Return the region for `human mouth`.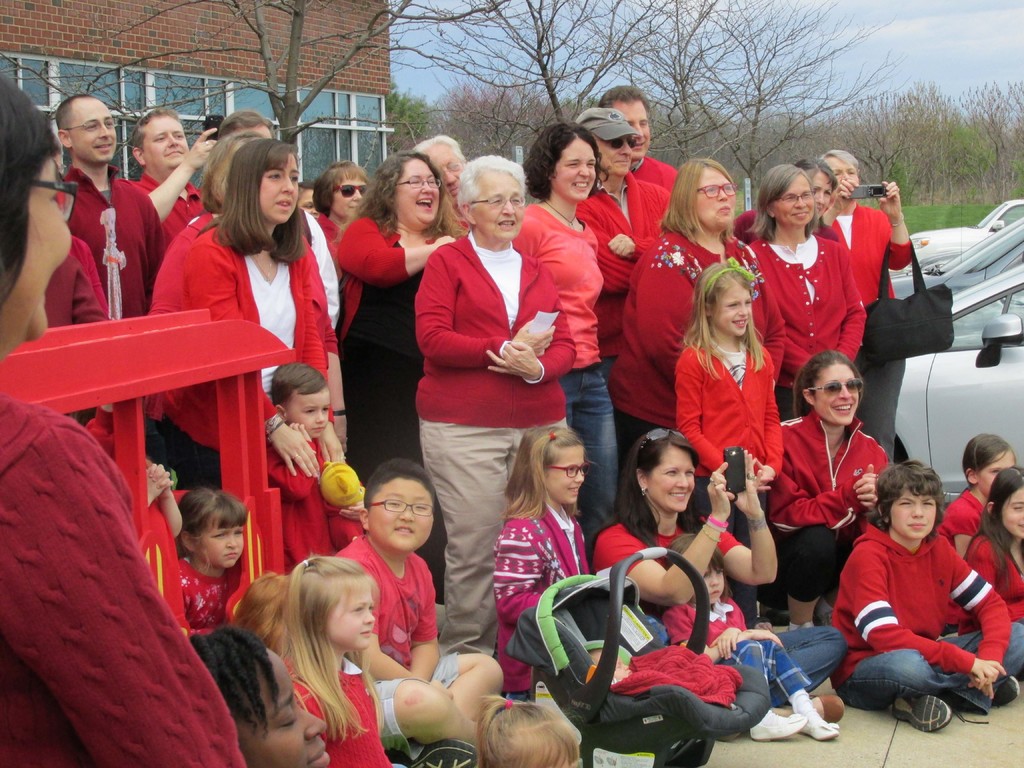
(572,178,590,188).
